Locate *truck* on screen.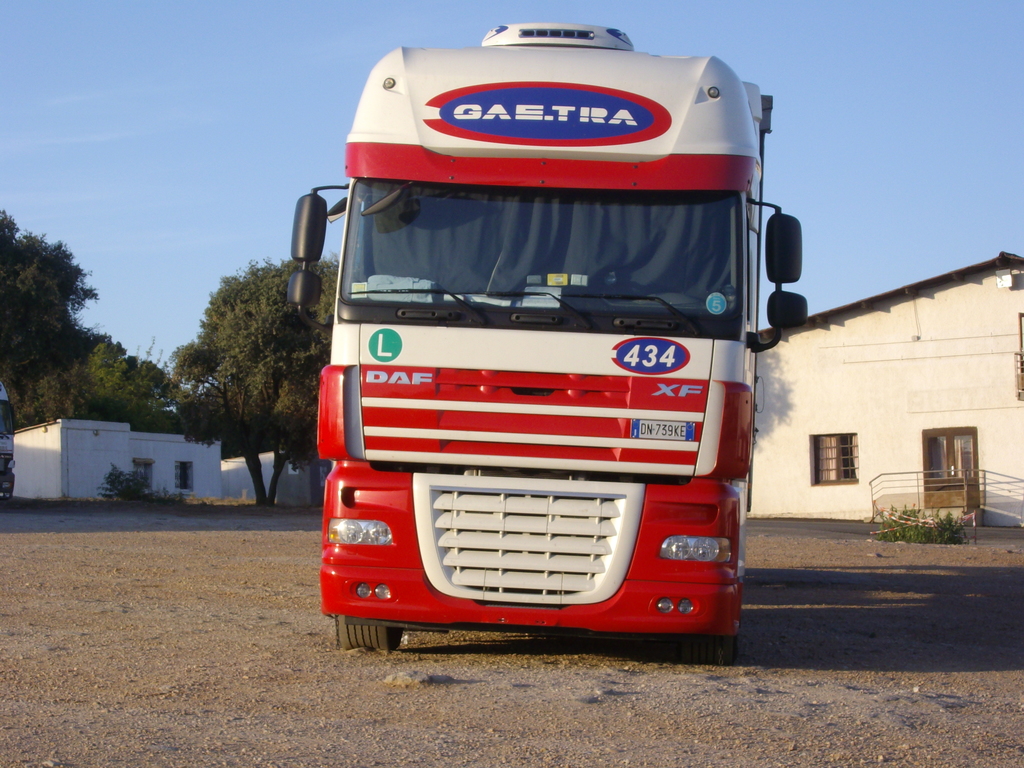
On screen at box=[304, 13, 780, 681].
